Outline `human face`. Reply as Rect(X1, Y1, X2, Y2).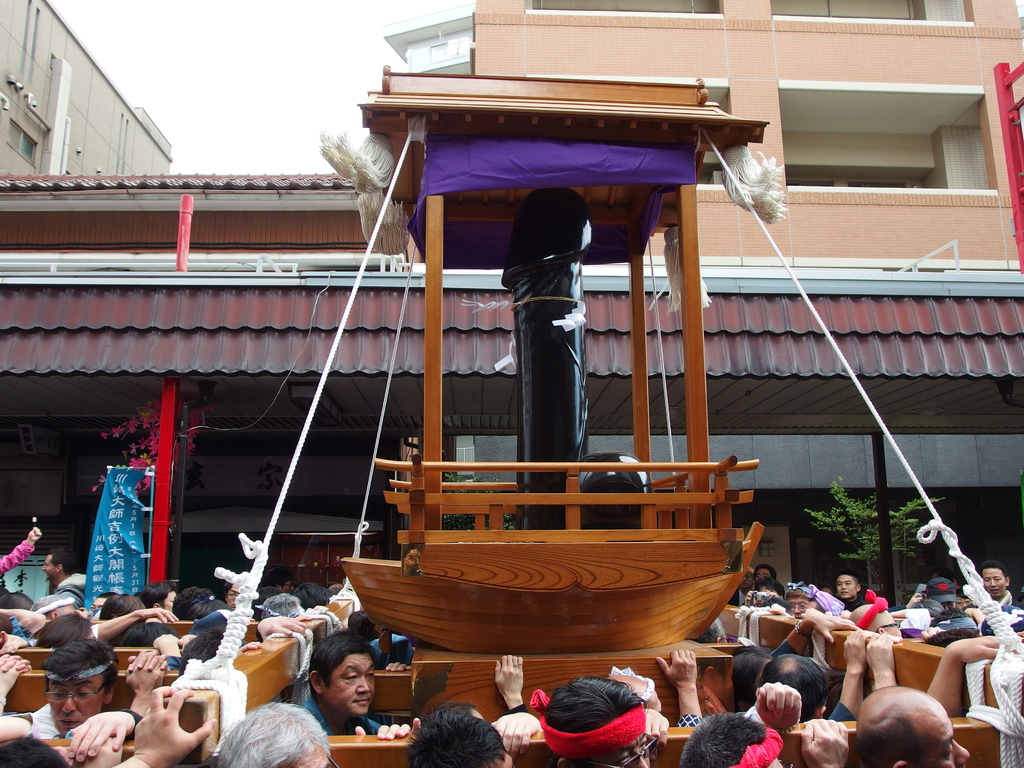
Rect(47, 673, 104, 735).
